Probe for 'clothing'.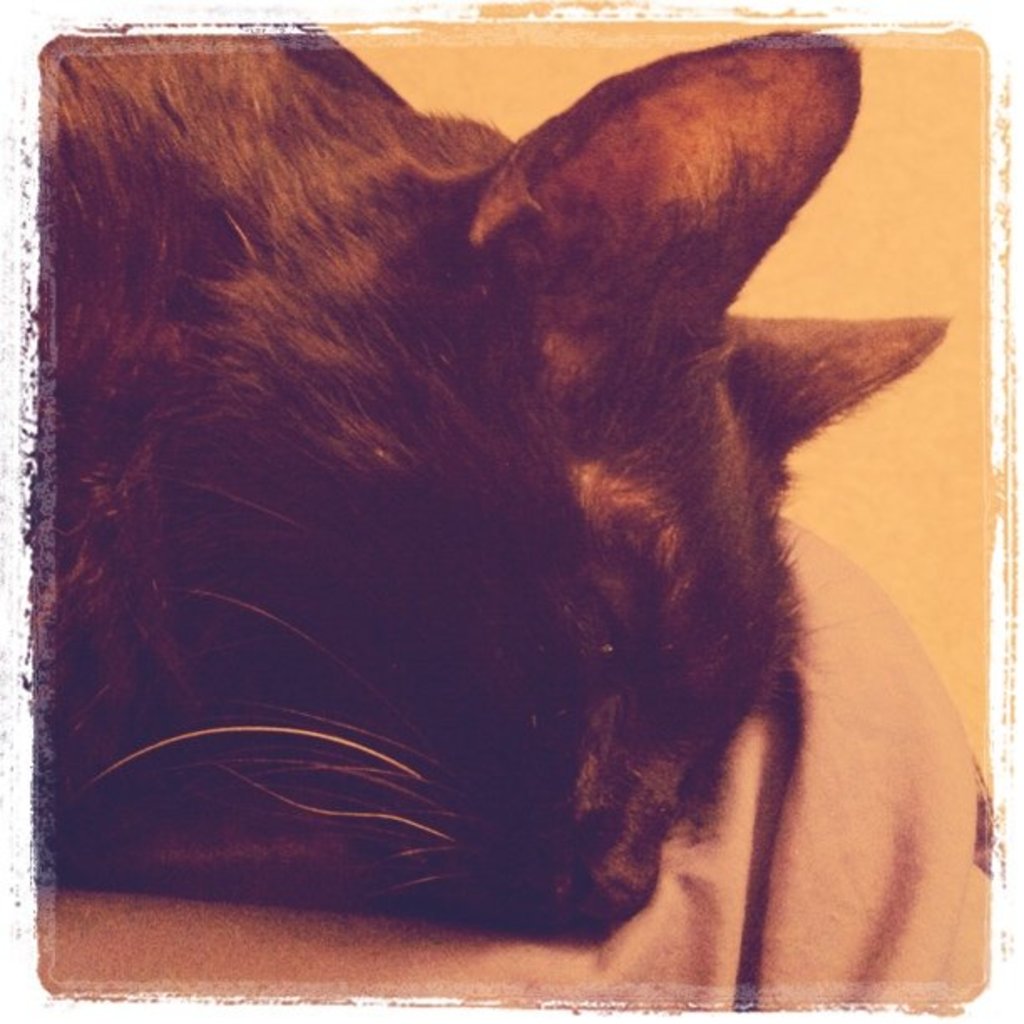
Probe result: bbox=(33, 512, 980, 1009).
